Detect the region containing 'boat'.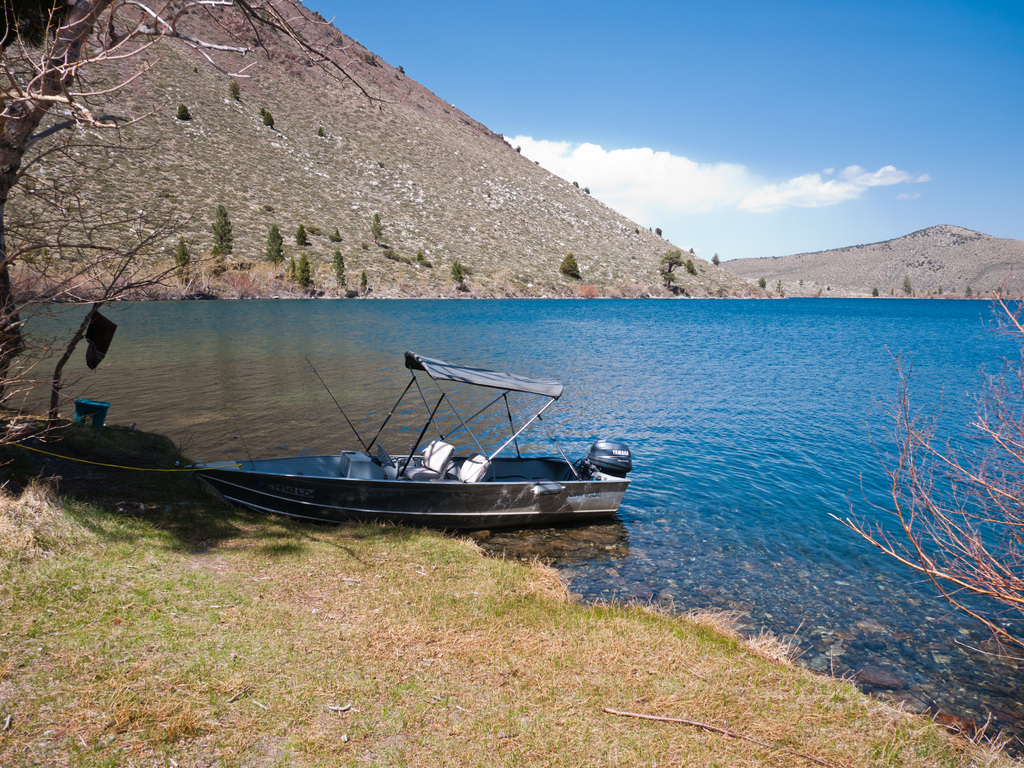
{"x1": 107, "y1": 375, "x2": 629, "y2": 545}.
